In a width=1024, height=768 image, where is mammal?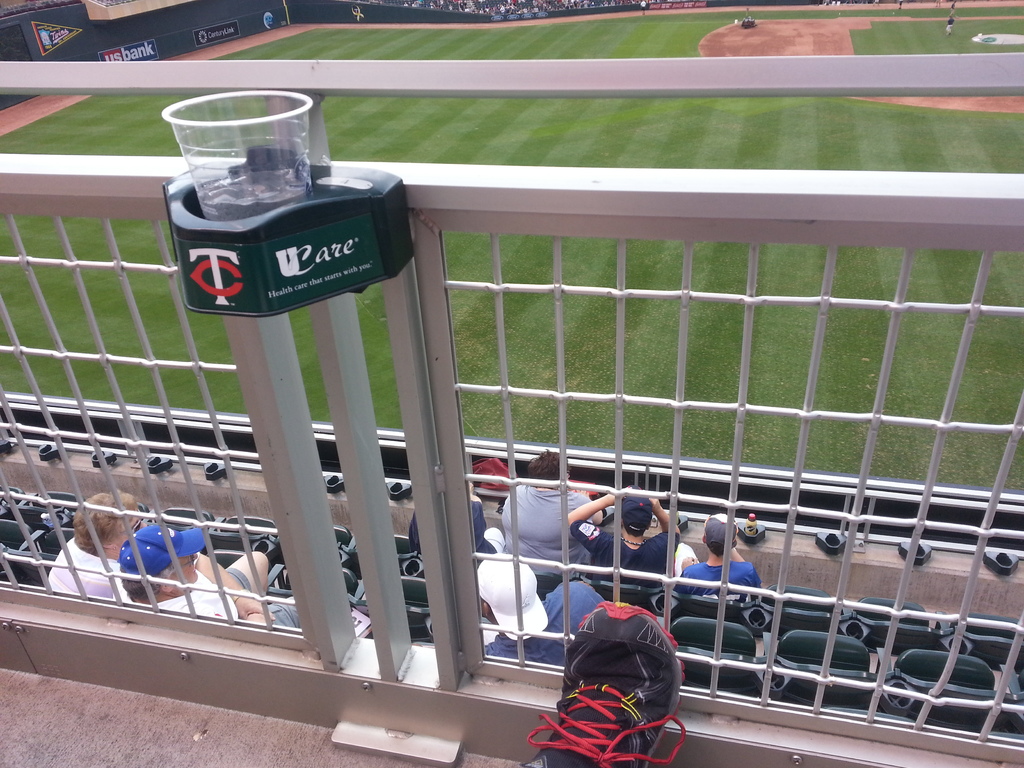
[x1=512, y1=598, x2=685, y2=767].
